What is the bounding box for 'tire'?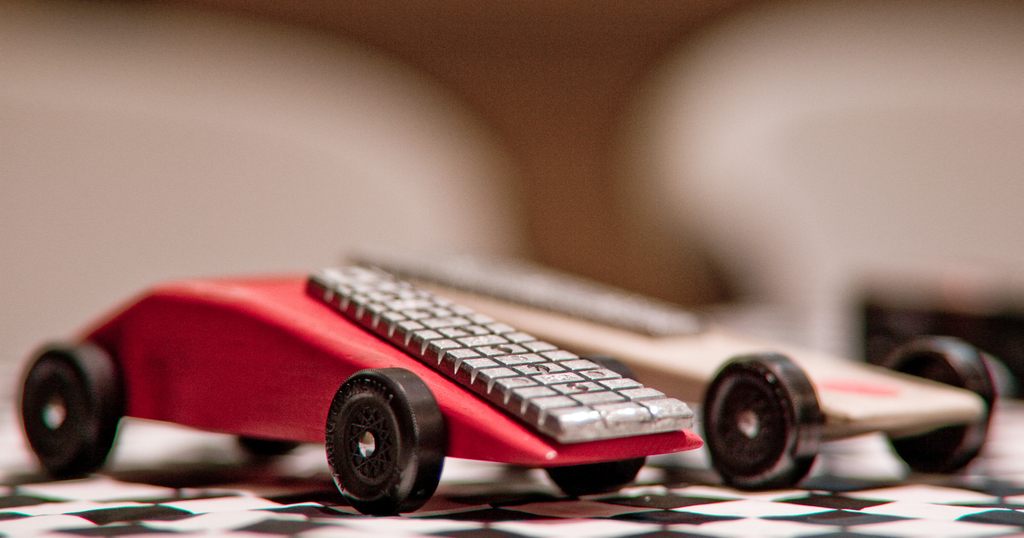
[x1=543, y1=354, x2=657, y2=496].
